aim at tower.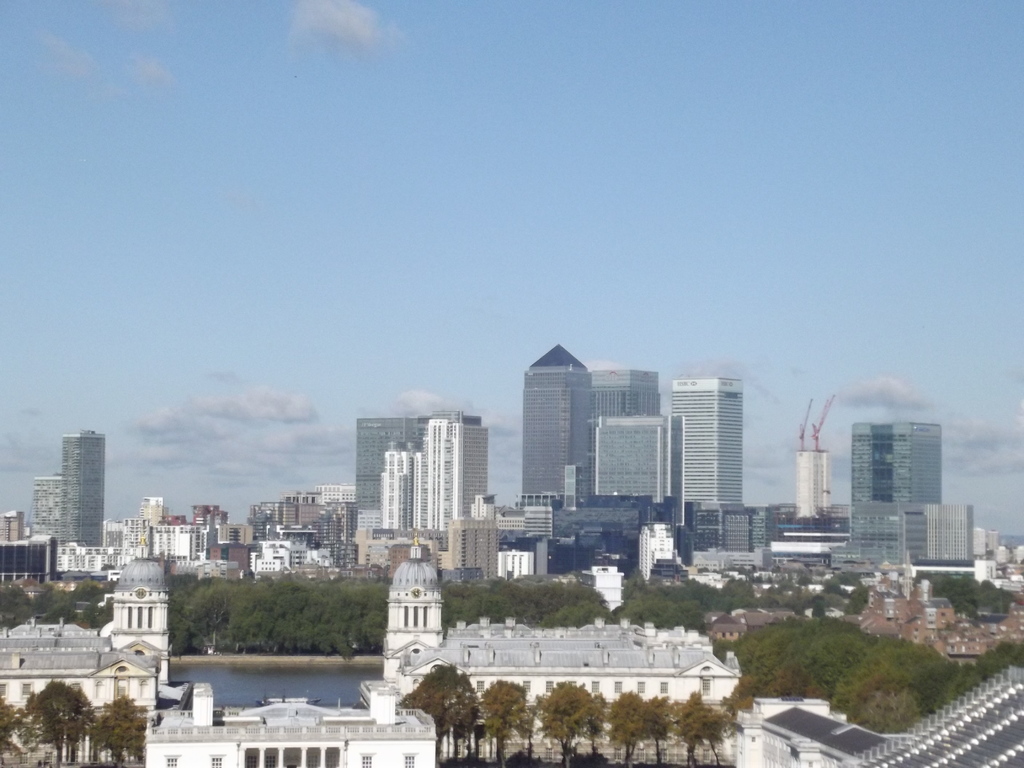
Aimed at select_region(418, 410, 490, 536).
